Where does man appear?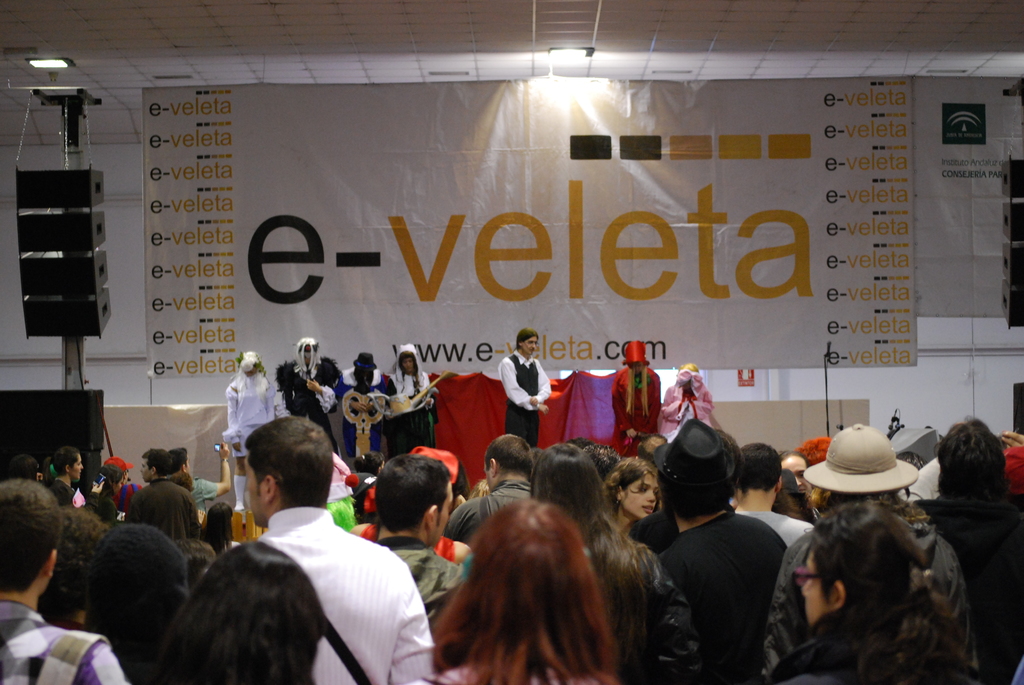
Appears at rect(166, 441, 230, 527).
